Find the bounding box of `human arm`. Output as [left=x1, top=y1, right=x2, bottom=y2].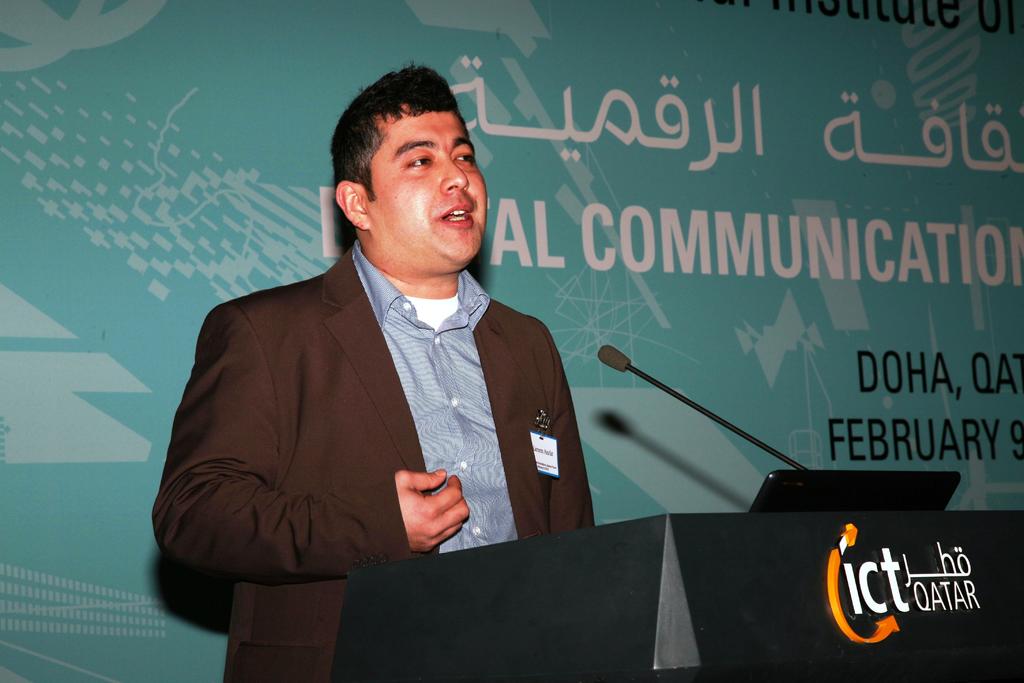
[left=529, top=311, right=602, bottom=541].
